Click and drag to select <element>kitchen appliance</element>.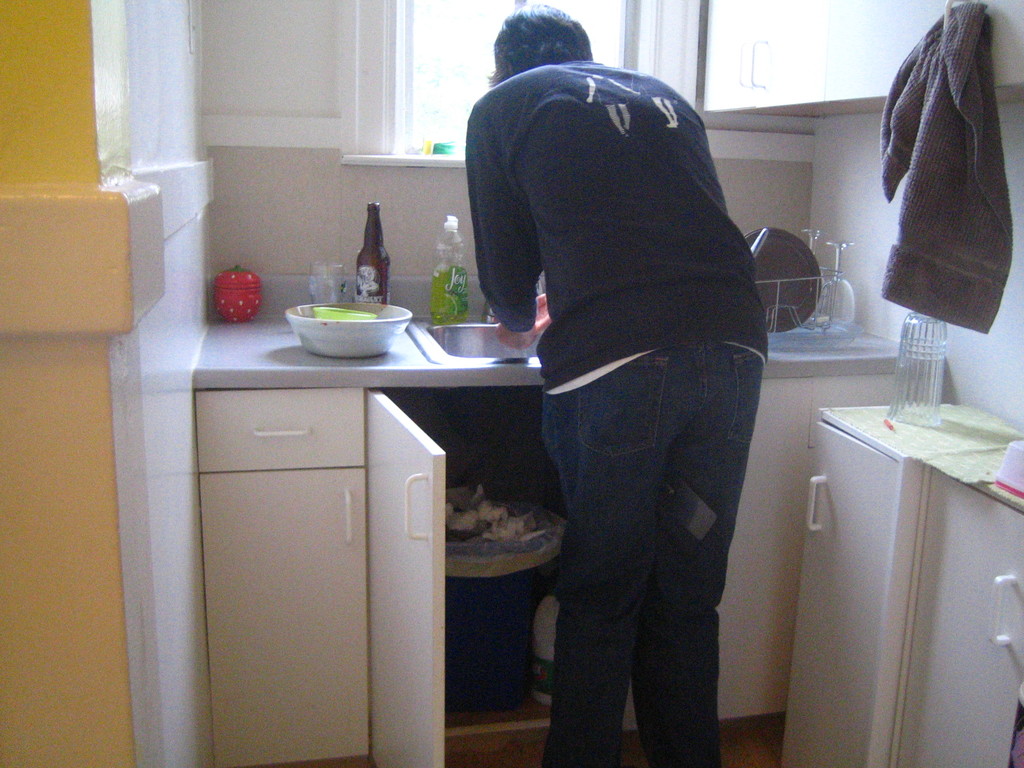
Selection: [746,228,833,335].
